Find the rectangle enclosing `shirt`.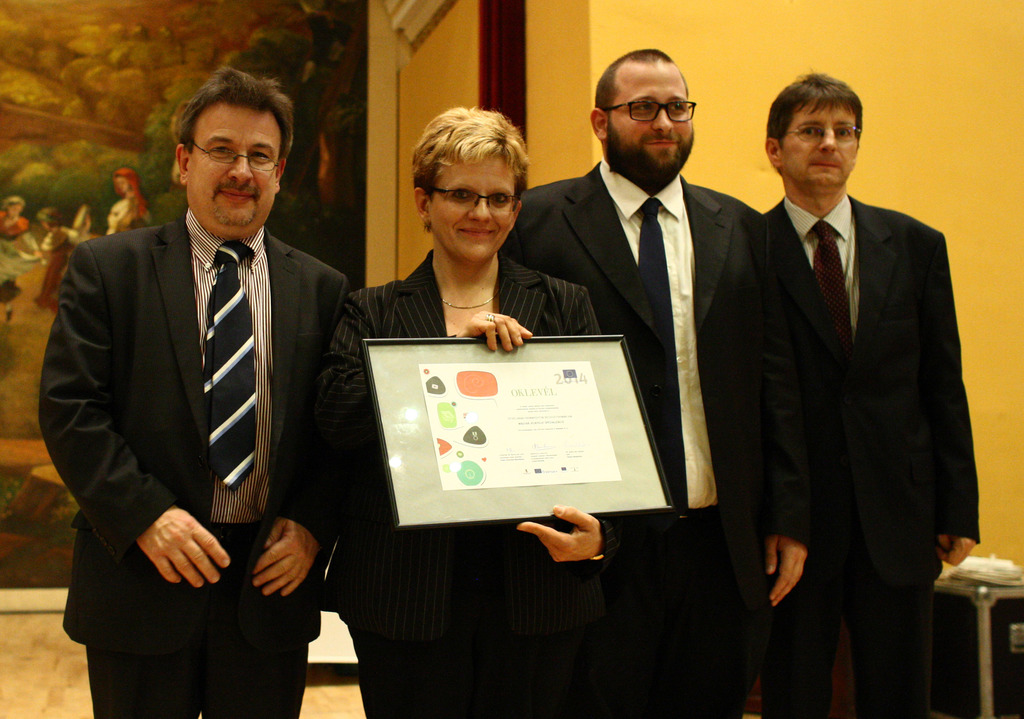
BBox(600, 161, 714, 503).
